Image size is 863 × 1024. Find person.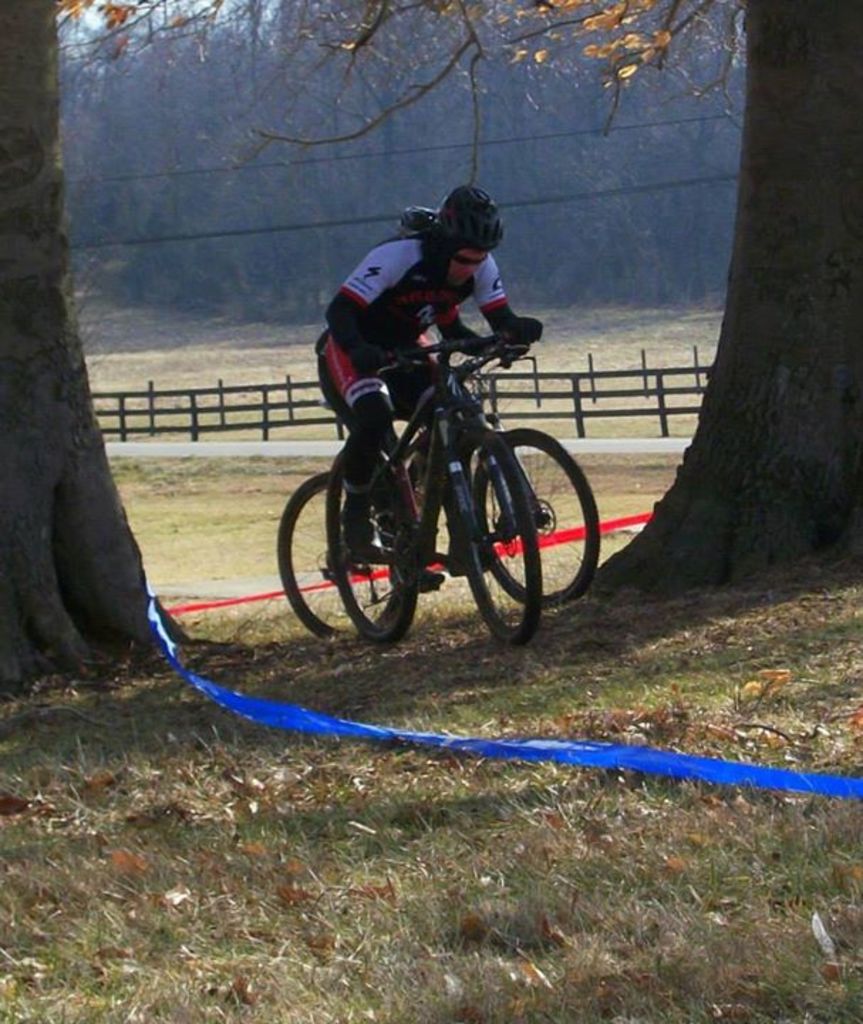
(left=314, top=186, right=543, bottom=593).
